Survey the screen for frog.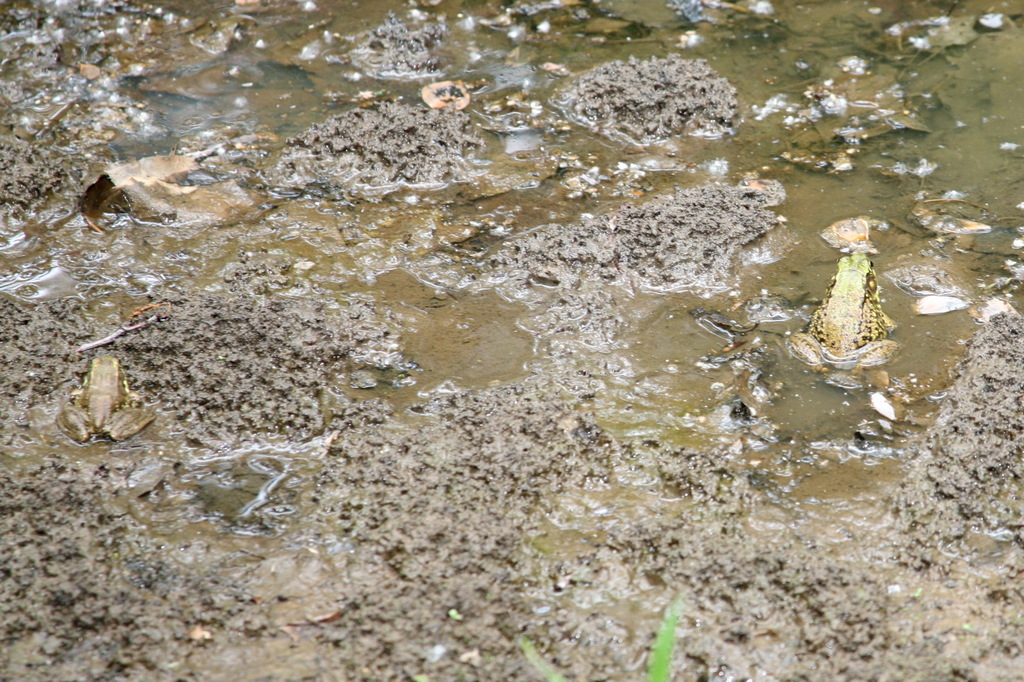
Survey found: l=780, t=251, r=902, b=370.
